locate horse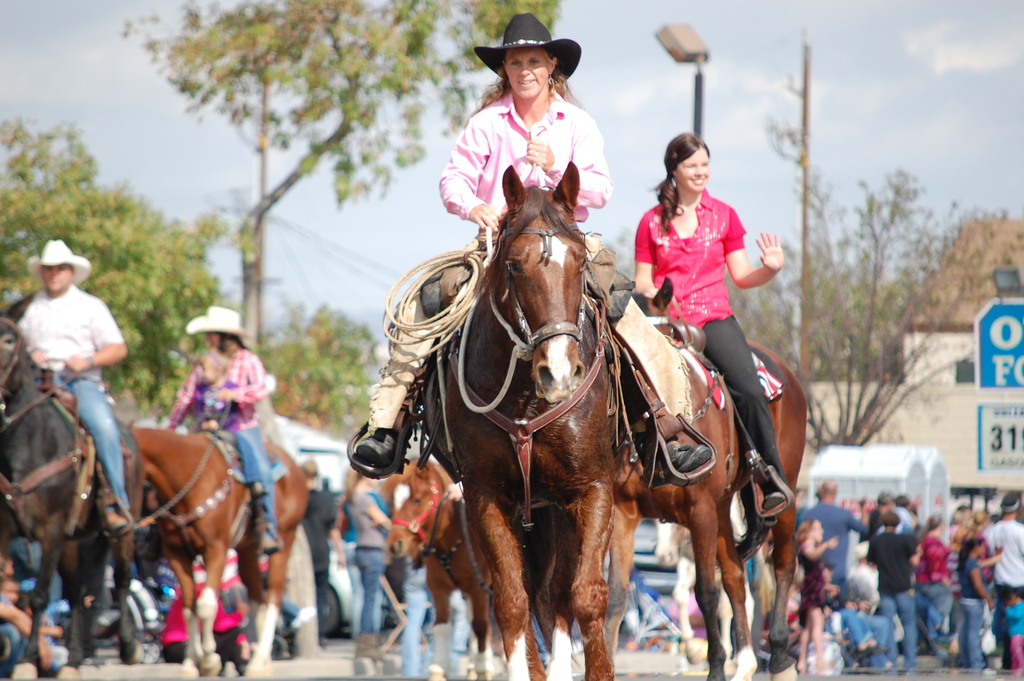
left=419, top=159, right=621, bottom=680
